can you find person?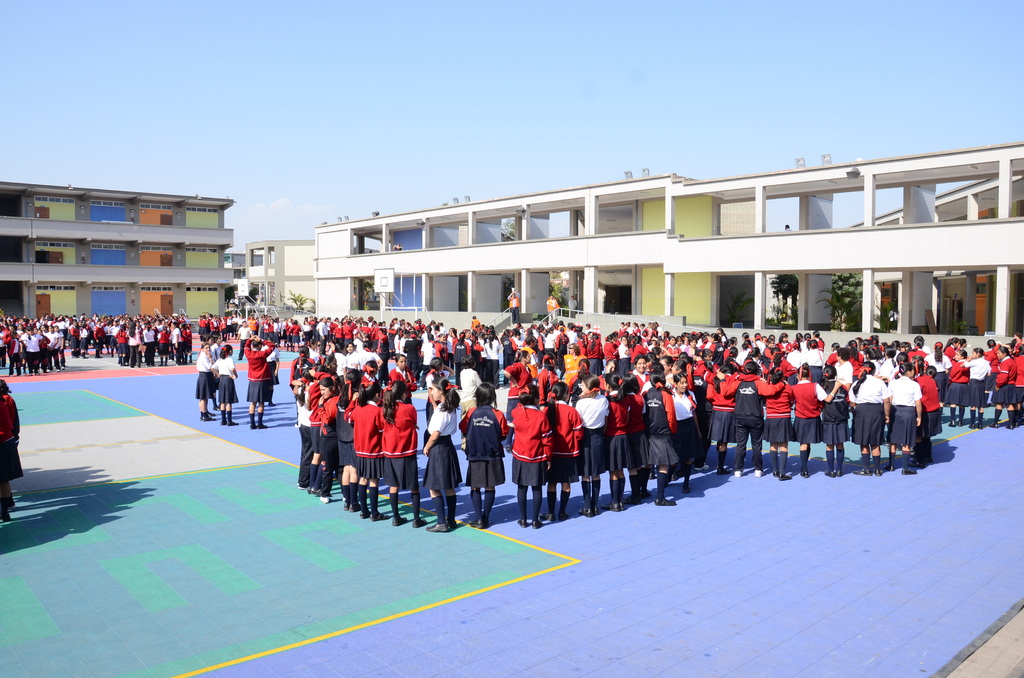
Yes, bounding box: [209, 331, 223, 411].
